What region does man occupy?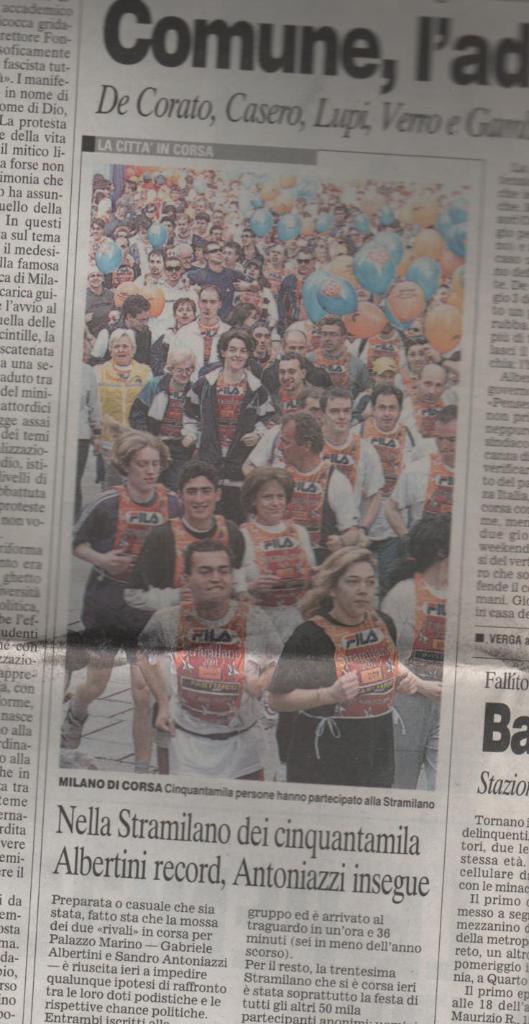
BBox(275, 413, 361, 572).
